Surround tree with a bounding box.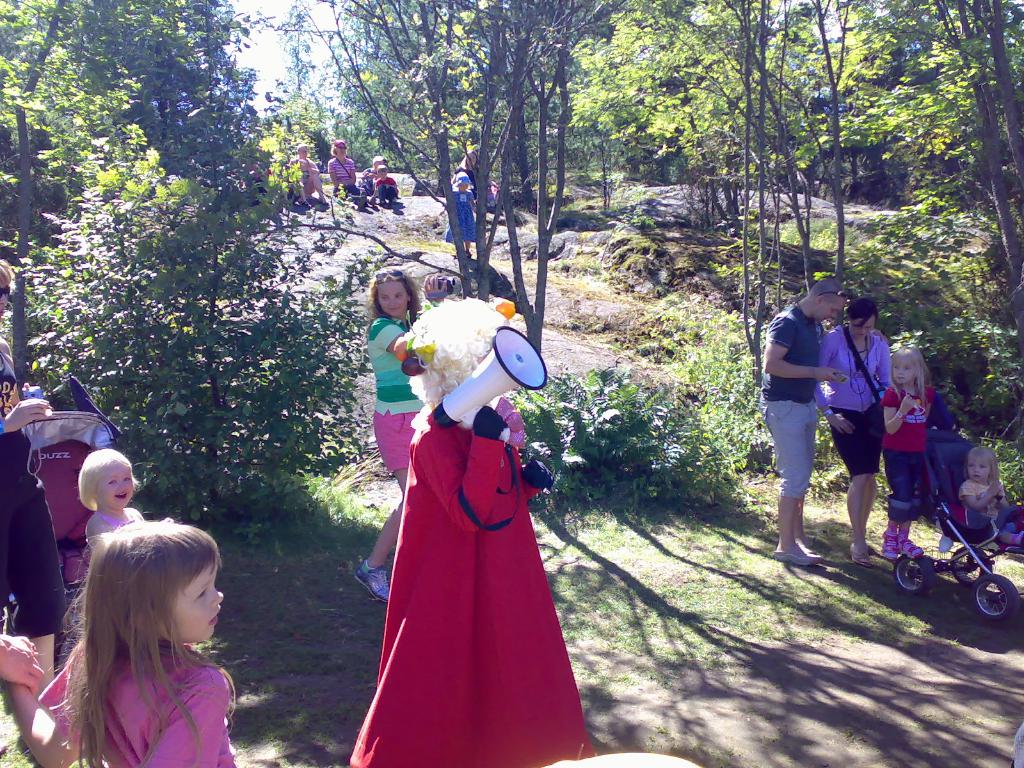
bbox(710, 0, 875, 358).
